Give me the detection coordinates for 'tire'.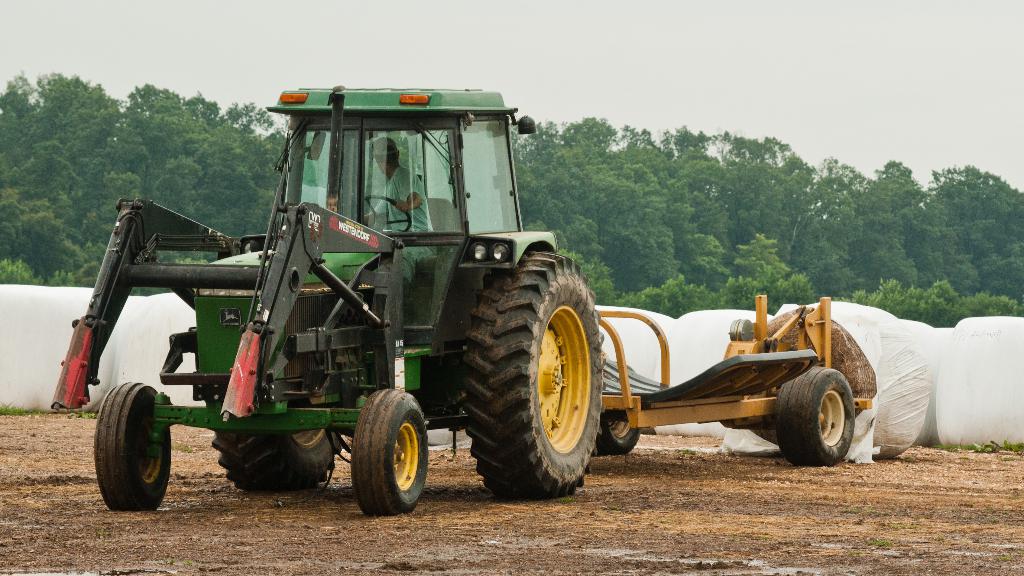
593 411 649 459.
